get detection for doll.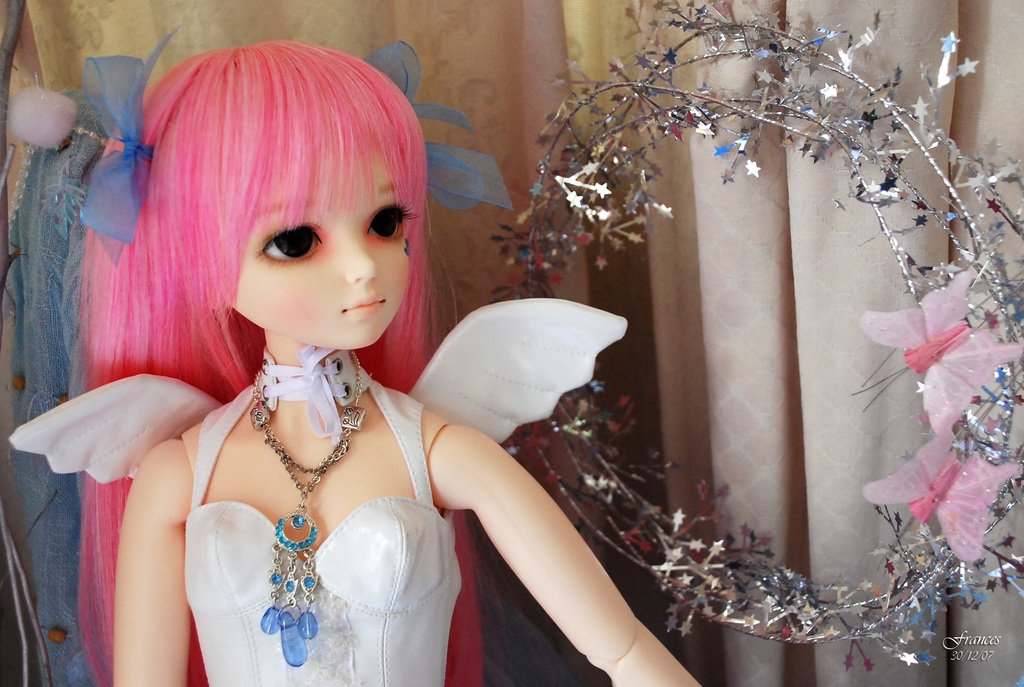
Detection: bbox(175, 35, 763, 667).
